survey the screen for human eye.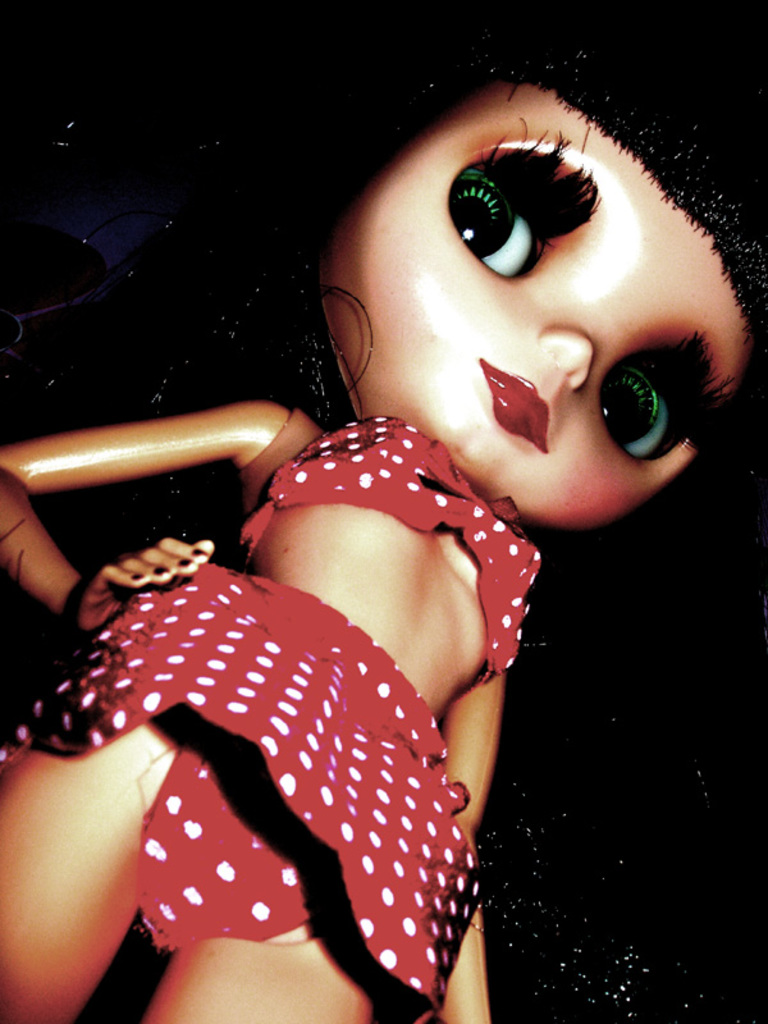
Survey found: <box>448,133,602,283</box>.
